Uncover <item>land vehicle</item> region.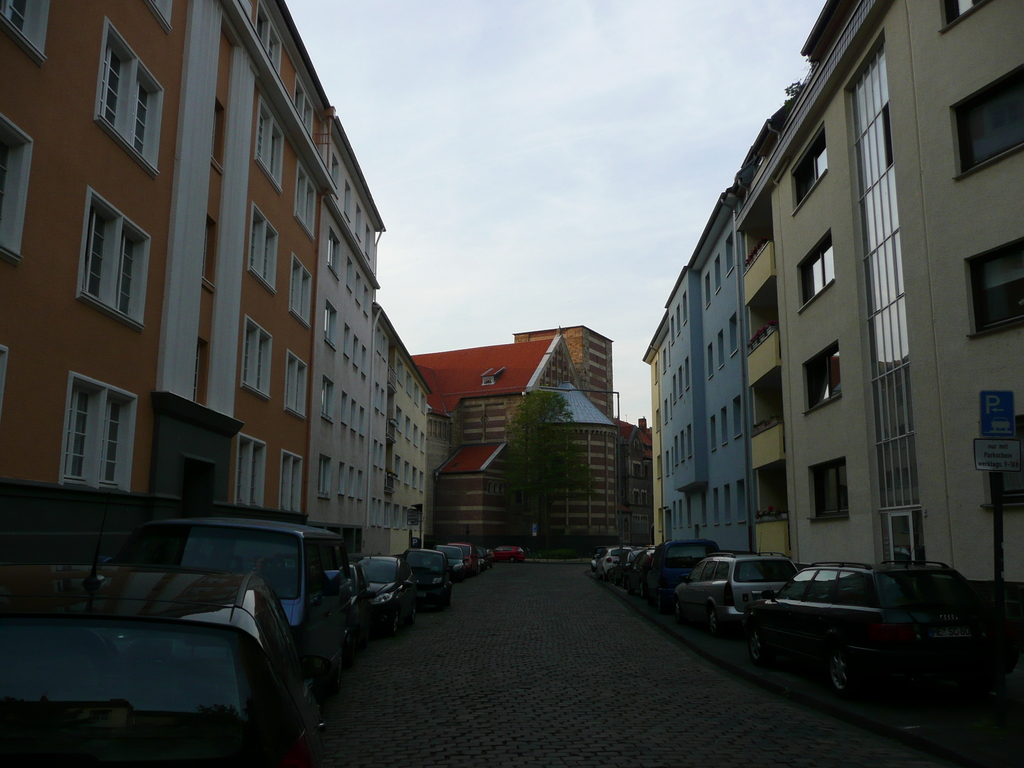
Uncovered: <bbox>120, 518, 353, 685</bbox>.
